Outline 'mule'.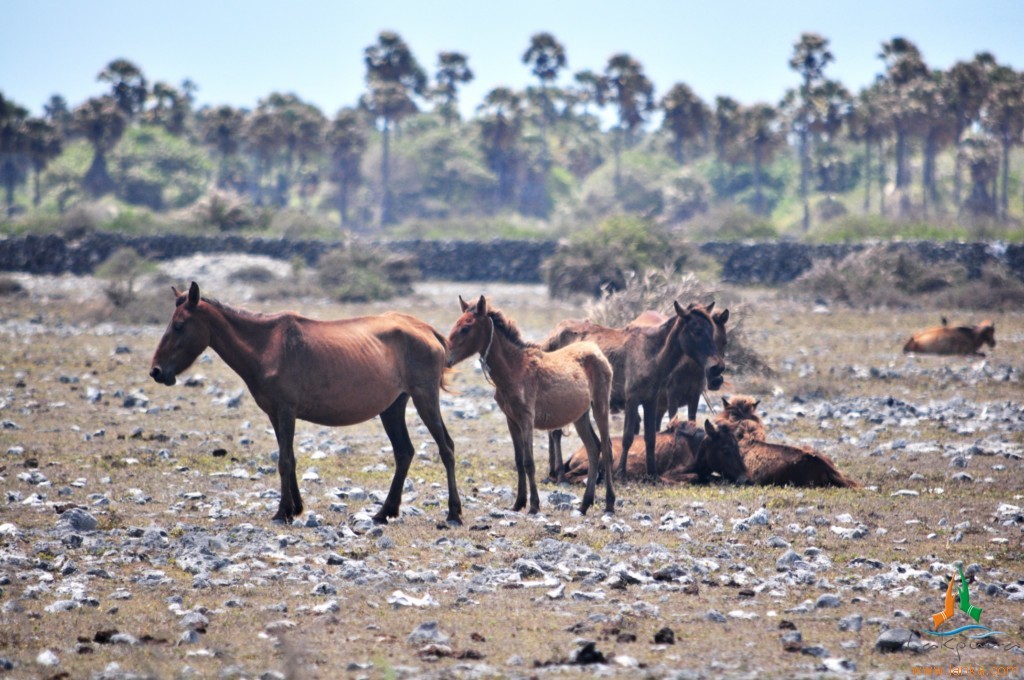
Outline: crop(147, 279, 465, 519).
